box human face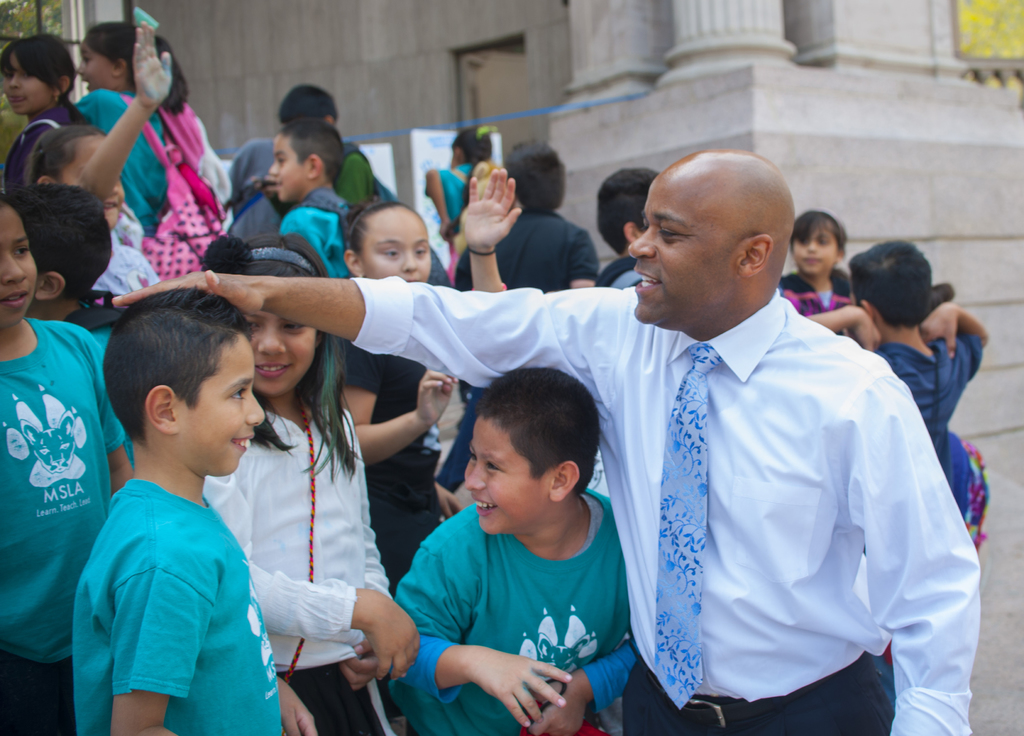
1, 54, 54, 116
